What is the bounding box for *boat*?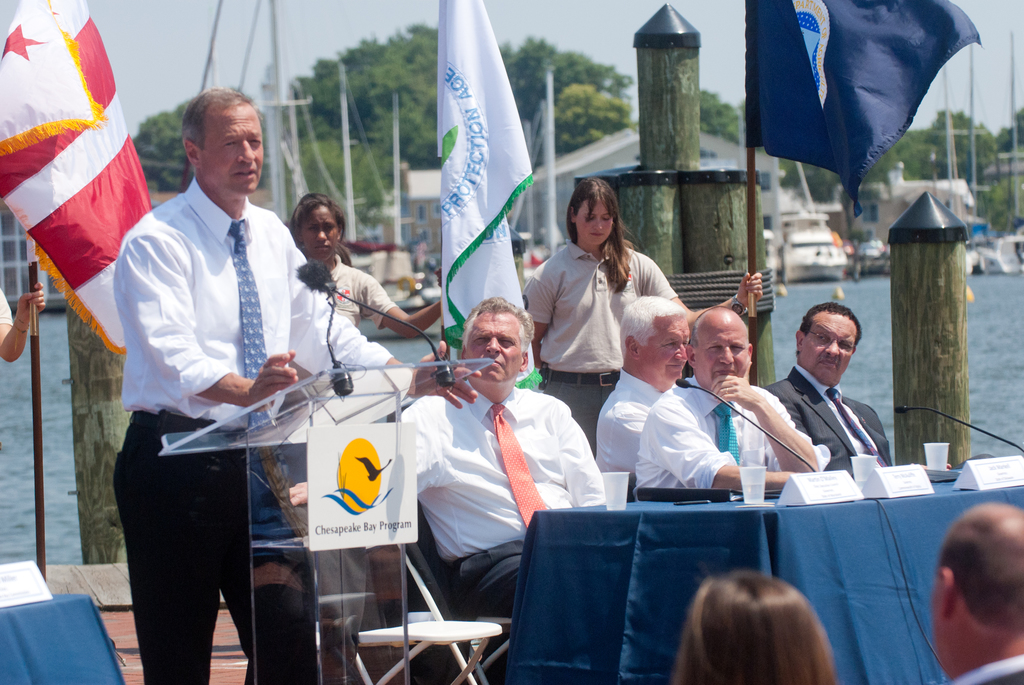
<box>847,49,998,278</box>.
